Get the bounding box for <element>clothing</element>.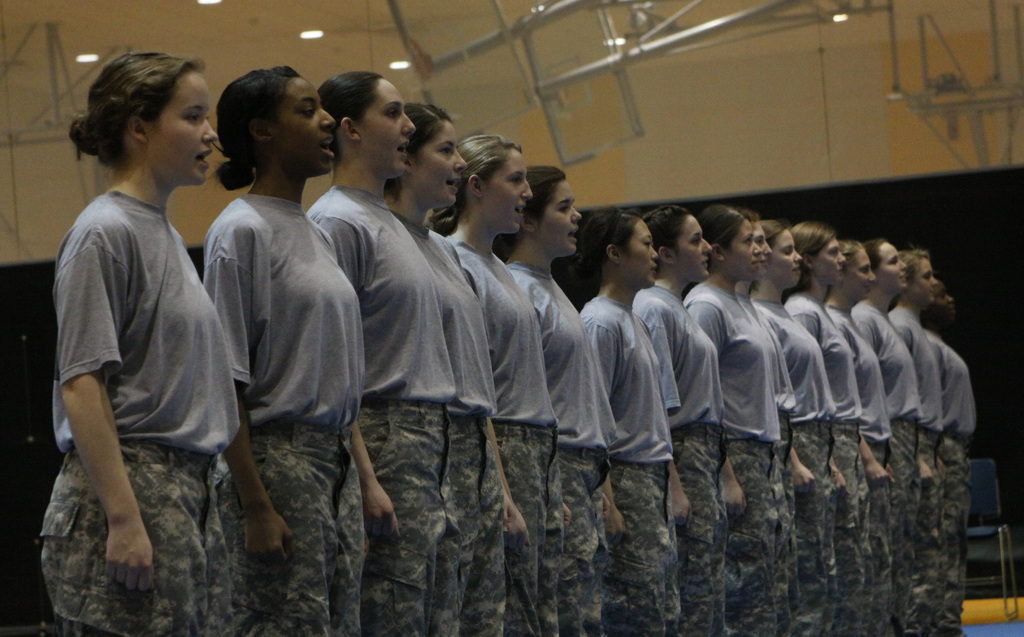
(887, 302, 962, 636).
